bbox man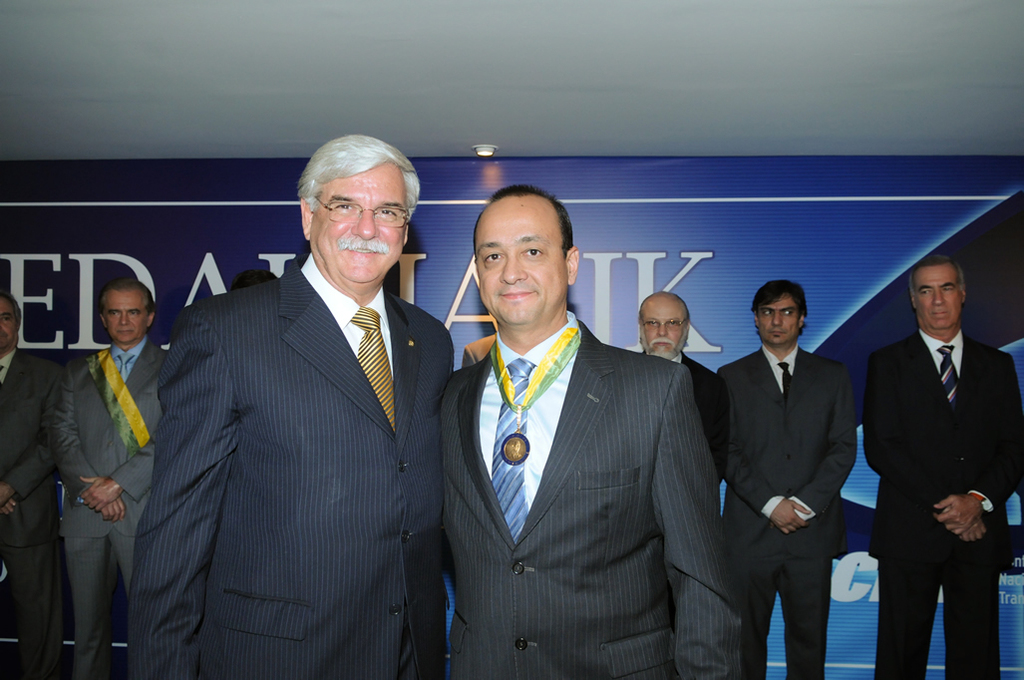
<bbox>41, 270, 171, 679</bbox>
